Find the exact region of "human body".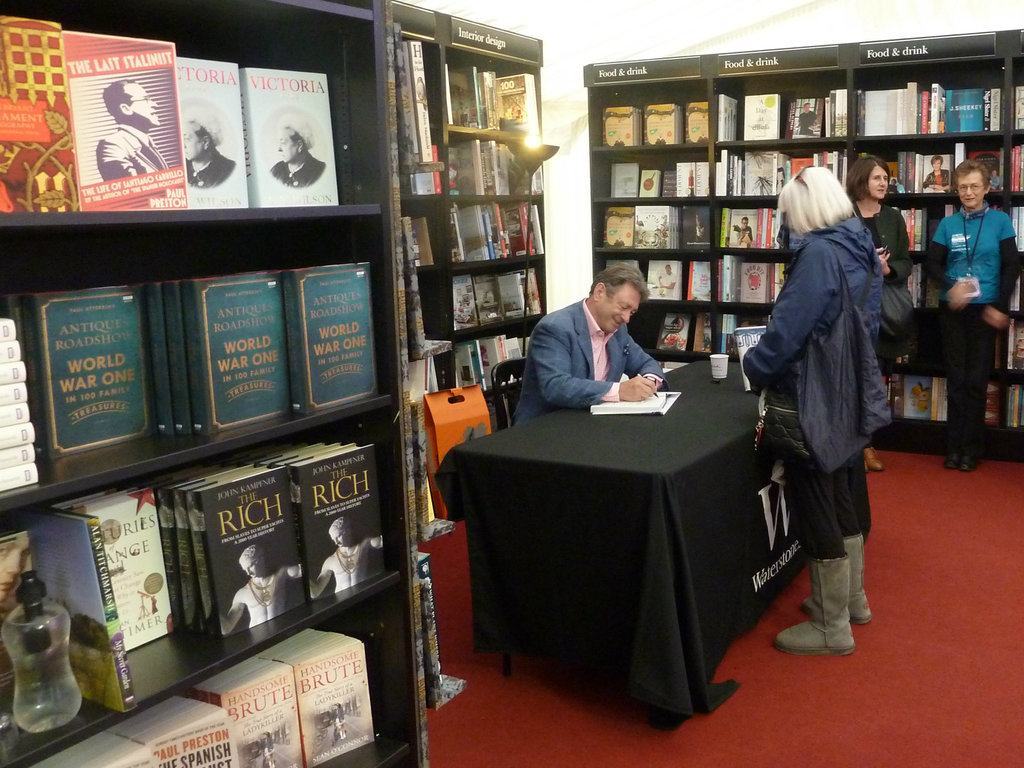
Exact region: <bbox>181, 106, 232, 187</bbox>.
